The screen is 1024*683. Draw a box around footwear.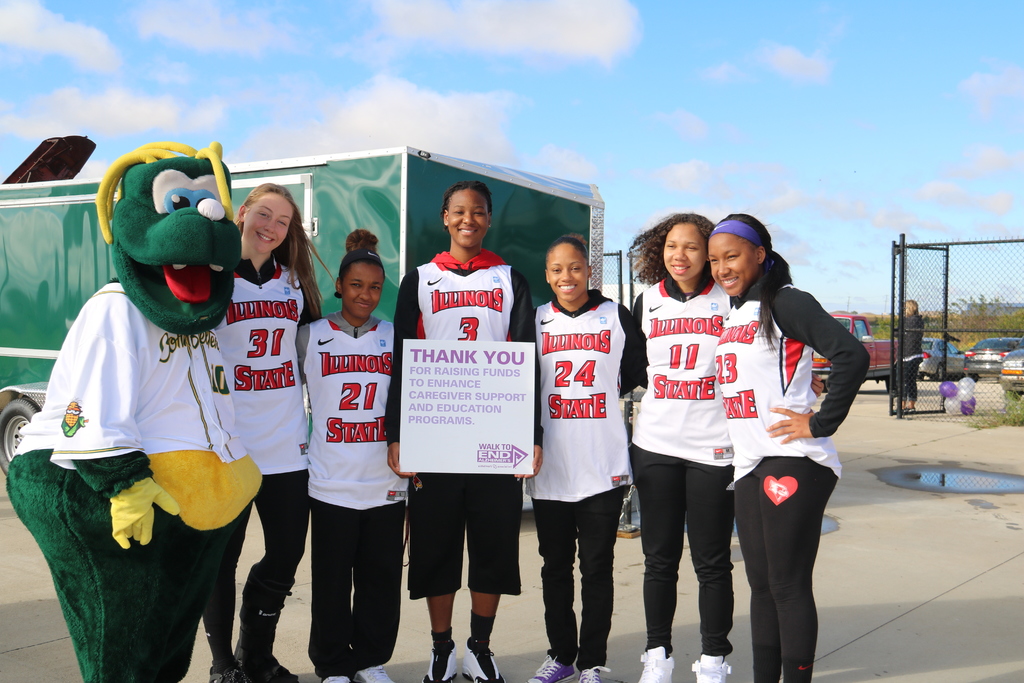
locate(232, 605, 303, 682).
